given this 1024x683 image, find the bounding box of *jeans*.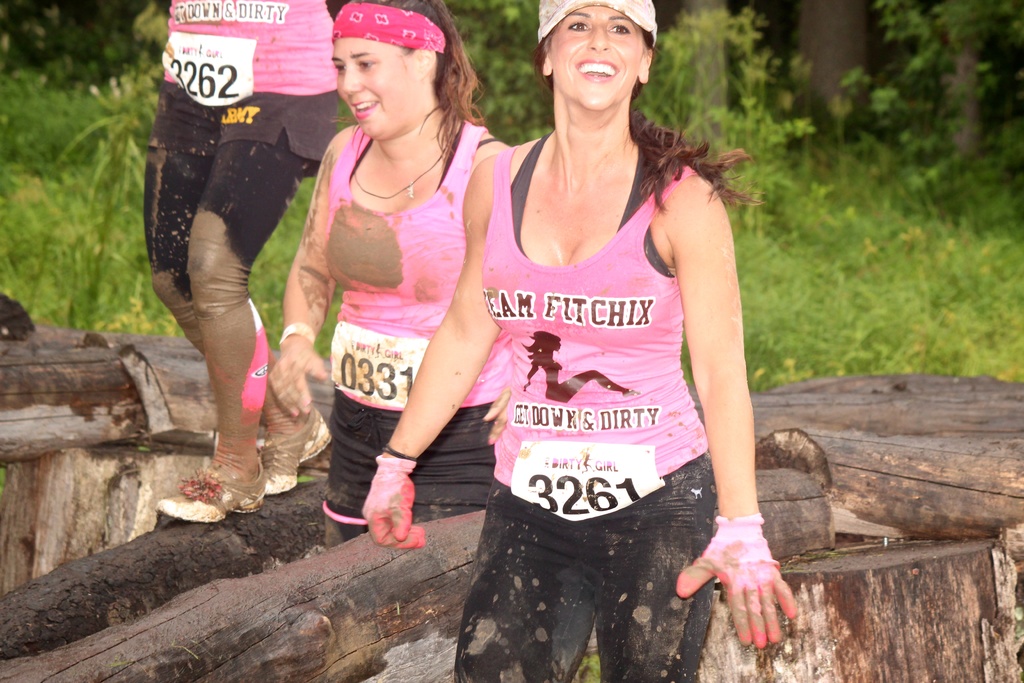
(left=446, top=461, right=731, bottom=682).
